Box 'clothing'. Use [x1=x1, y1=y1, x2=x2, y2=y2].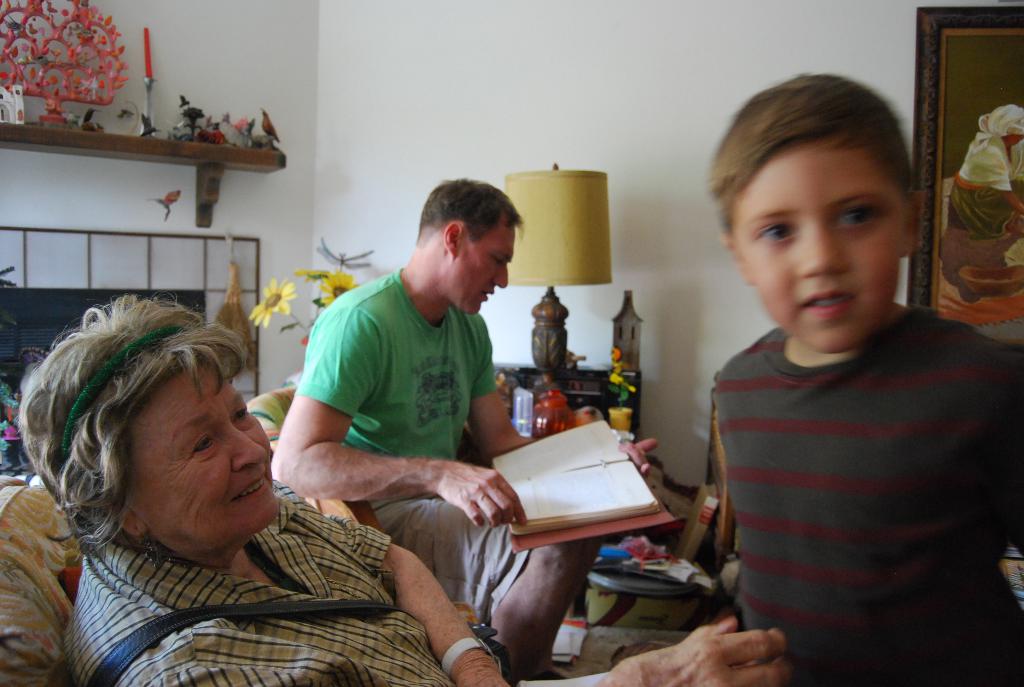
[x1=692, y1=239, x2=1007, y2=674].
